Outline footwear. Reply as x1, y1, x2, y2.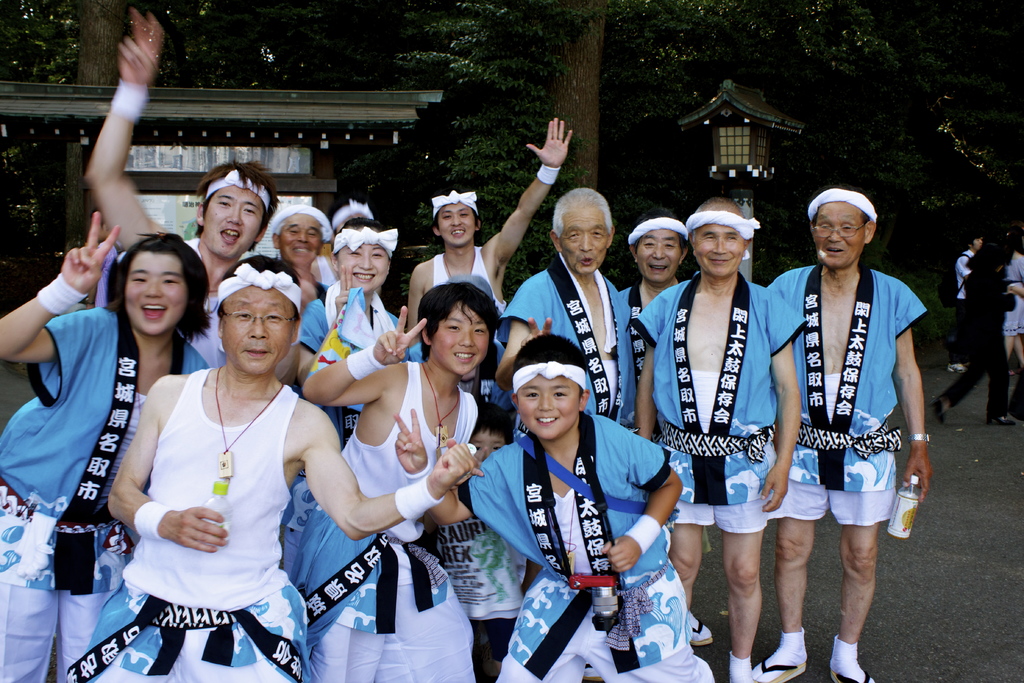
1021, 364, 1023, 378.
